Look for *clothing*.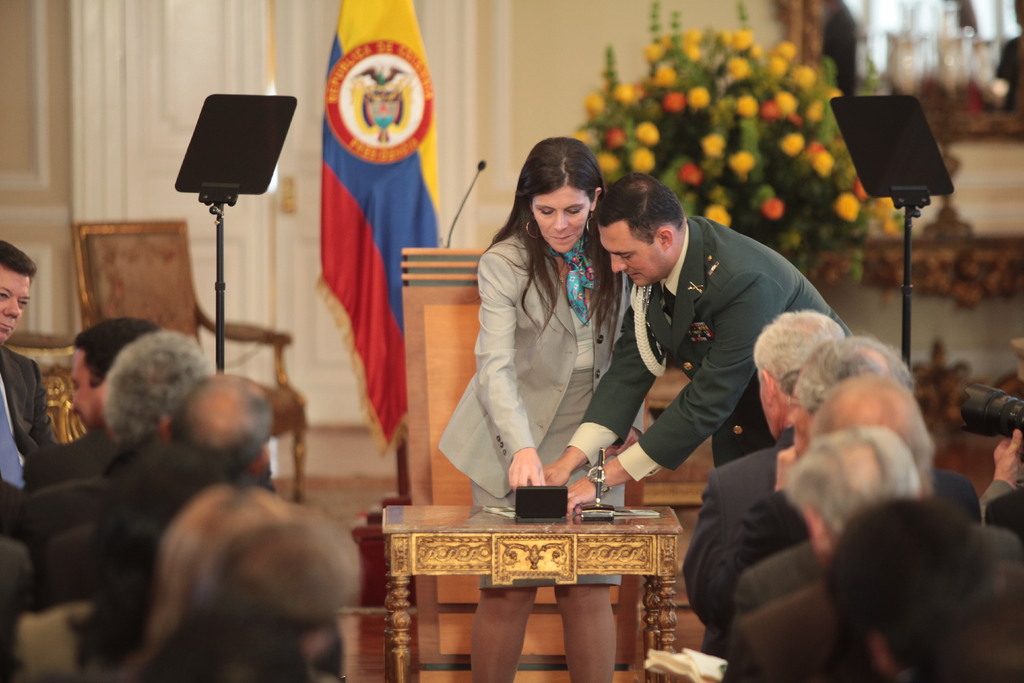
Found: box(430, 227, 658, 588).
